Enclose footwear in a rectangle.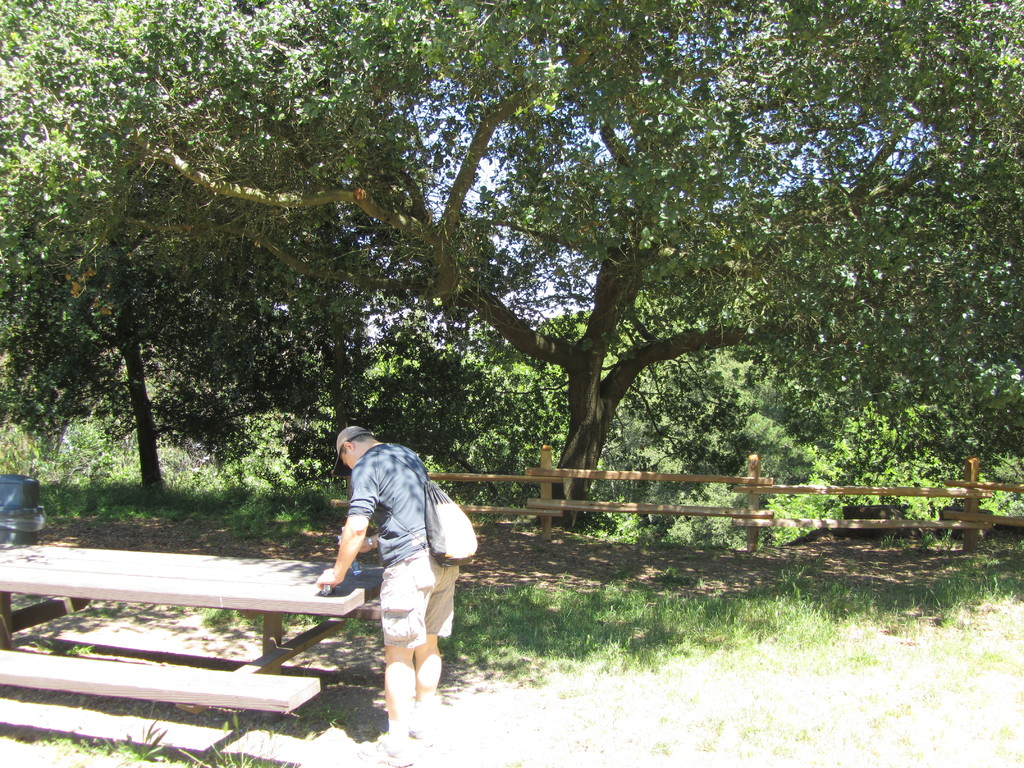
detection(355, 735, 415, 767).
